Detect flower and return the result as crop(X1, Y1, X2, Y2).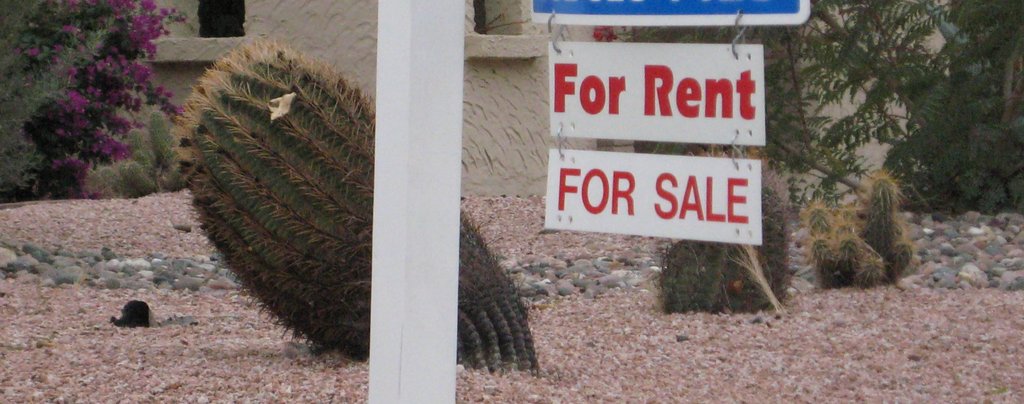
crop(138, 0, 159, 14).
